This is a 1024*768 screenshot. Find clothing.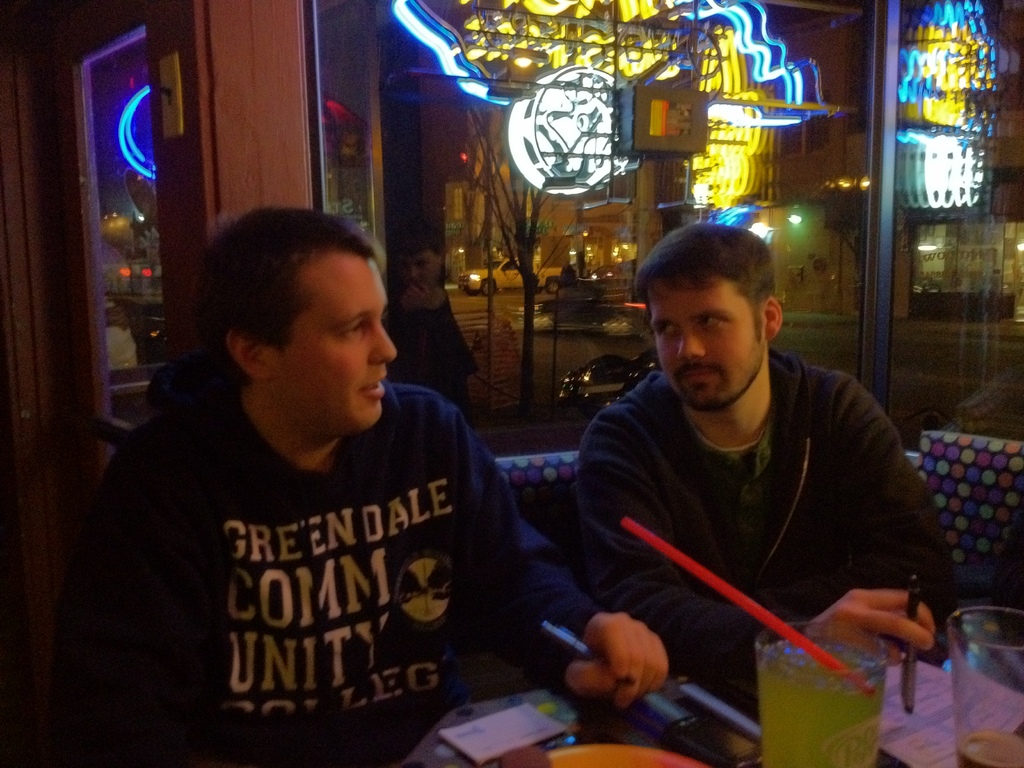
Bounding box: <region>73, 350, 550, 741</region>.
